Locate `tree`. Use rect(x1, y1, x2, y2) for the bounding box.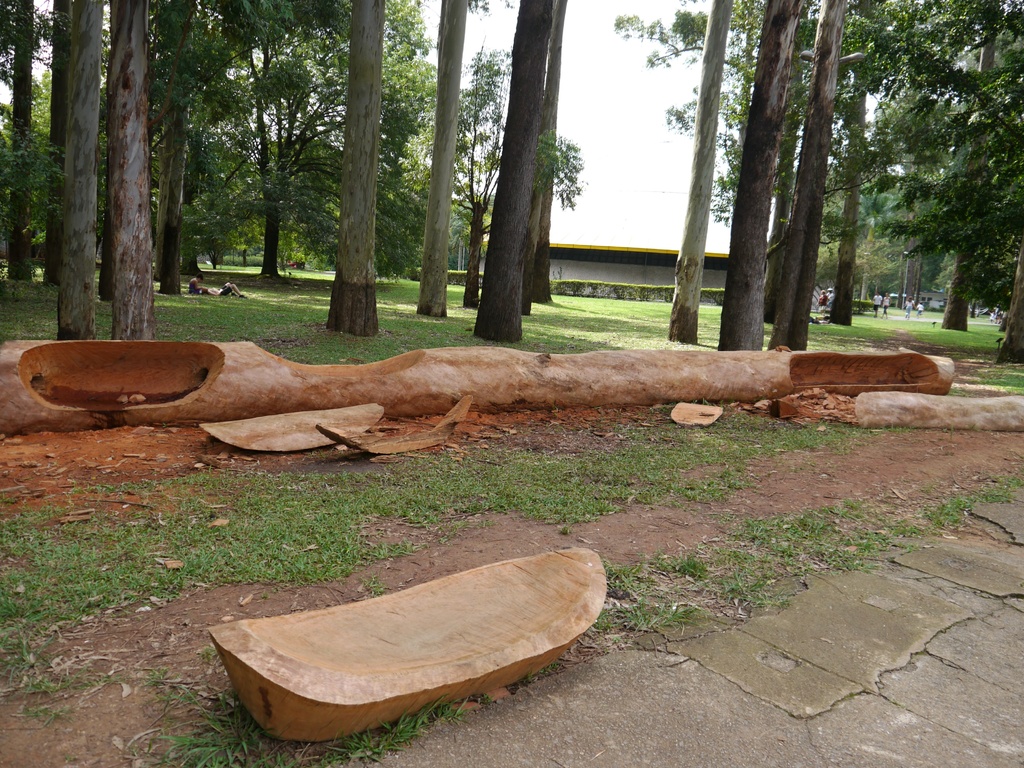
rect(473, 0, 551, 339).
